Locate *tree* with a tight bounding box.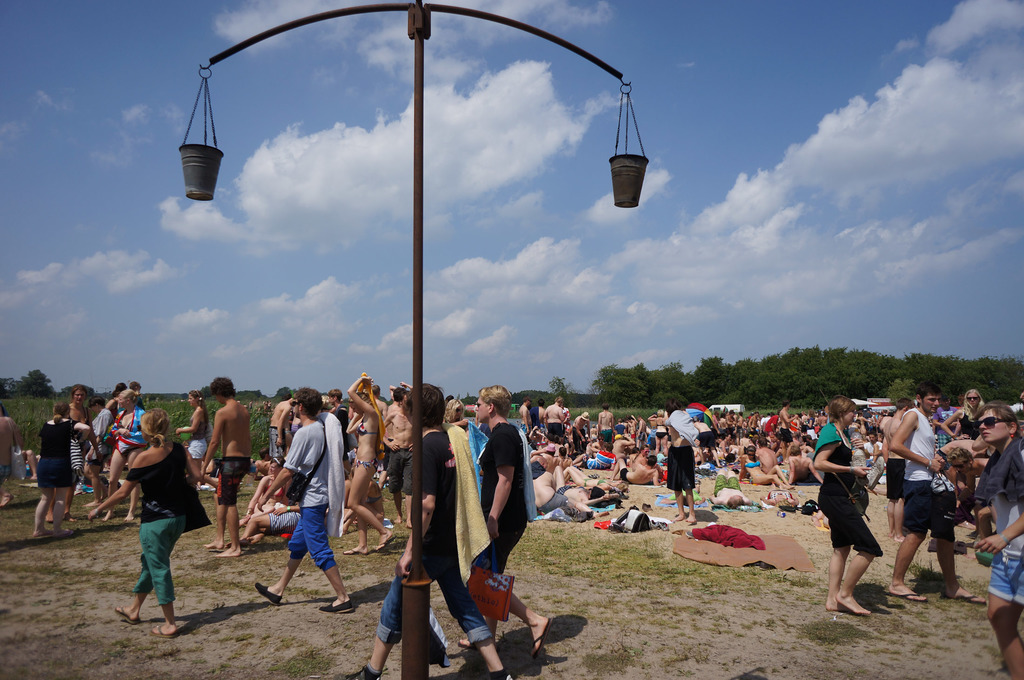
460:395:485:408.
